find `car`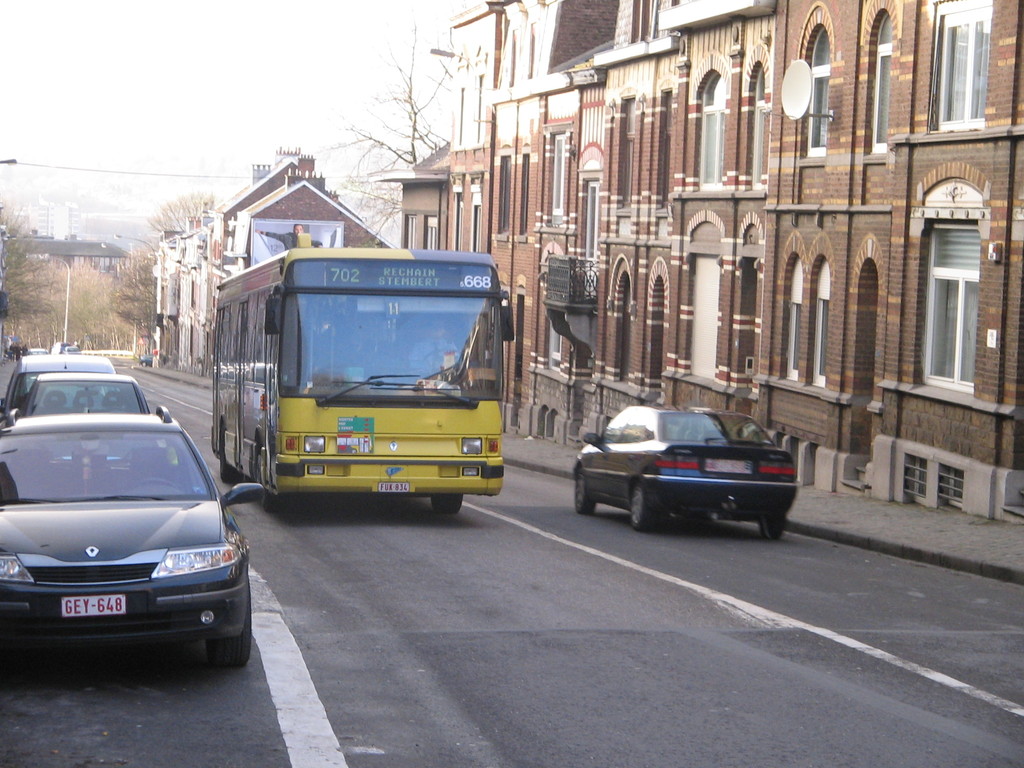
{"left": 0, "top": 369, "right": 147, "bottom": 419}
